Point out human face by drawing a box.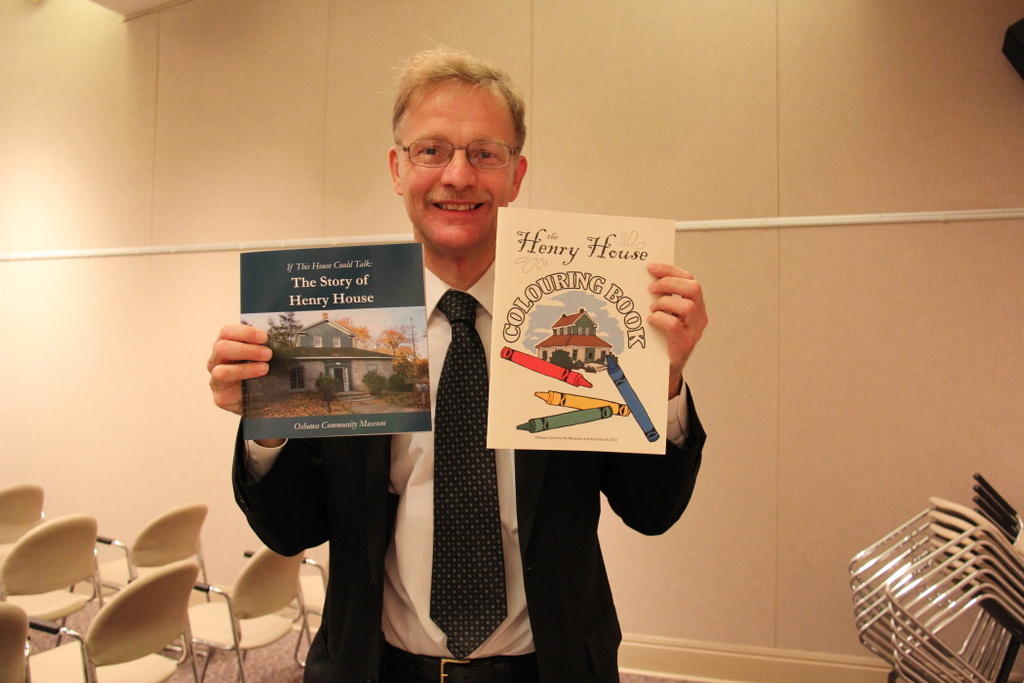
{"x1": 407, "y1": 72, "x2": 514, "y2": 247}.
